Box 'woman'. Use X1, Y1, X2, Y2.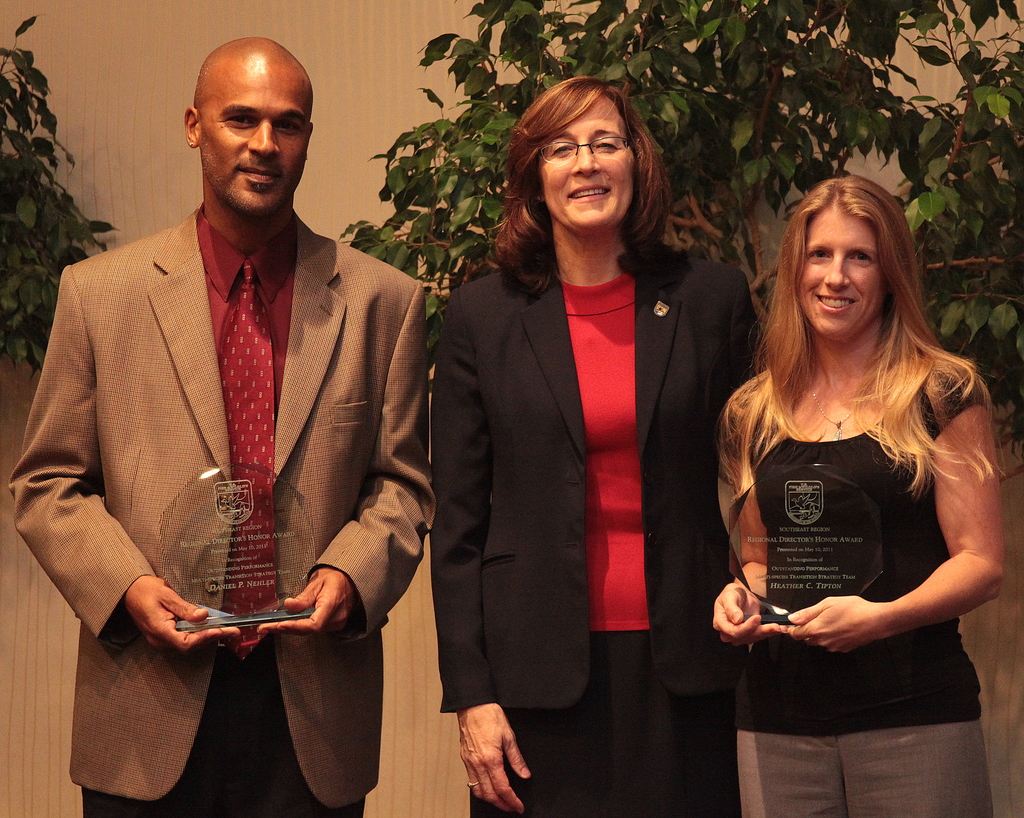
442, 53, 716, 817.
